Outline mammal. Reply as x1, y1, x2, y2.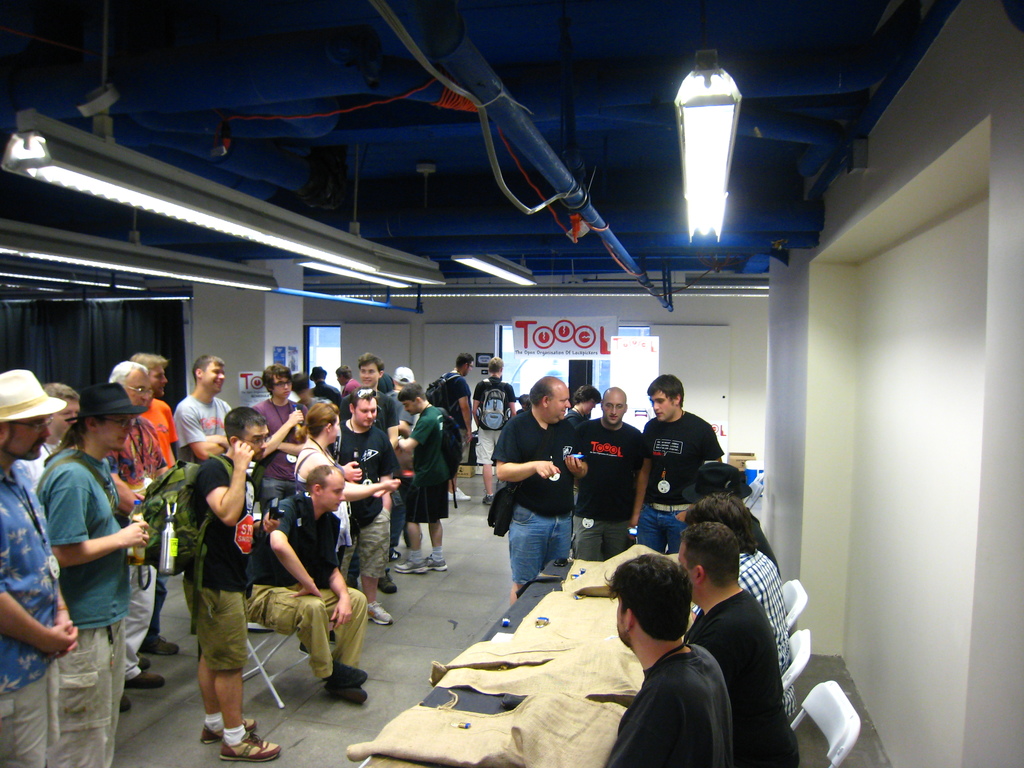
336, 387, 401, 623.
